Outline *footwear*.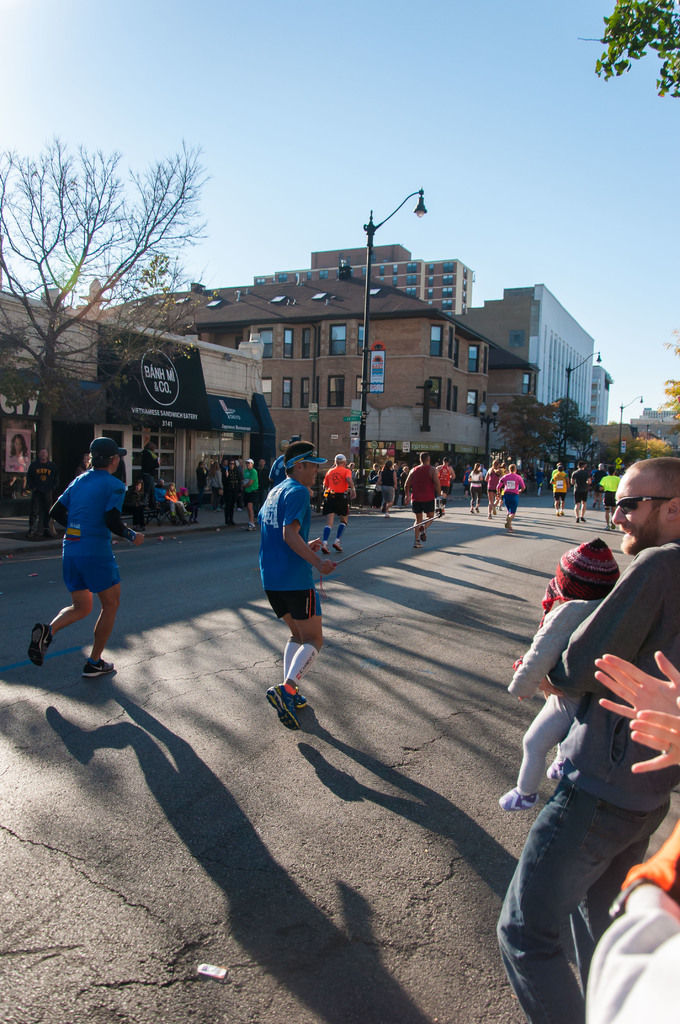
Outline: Rect(168, 510, 177, 517).
